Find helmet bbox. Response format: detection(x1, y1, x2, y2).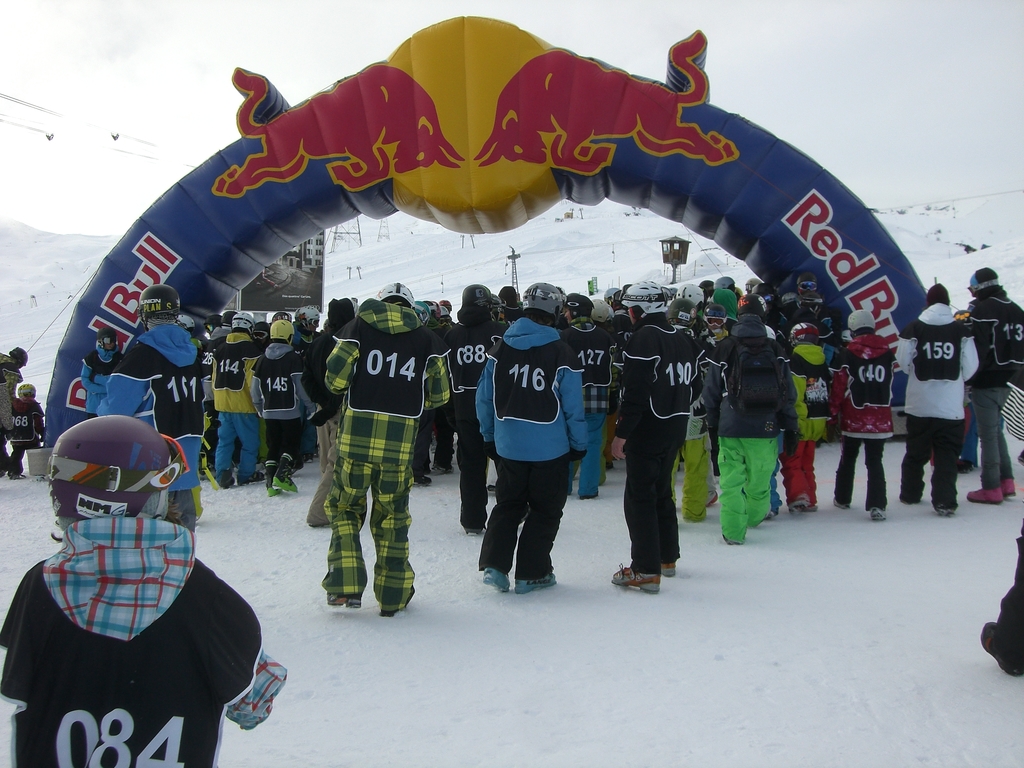
detection(51, 416, 193, 527).
